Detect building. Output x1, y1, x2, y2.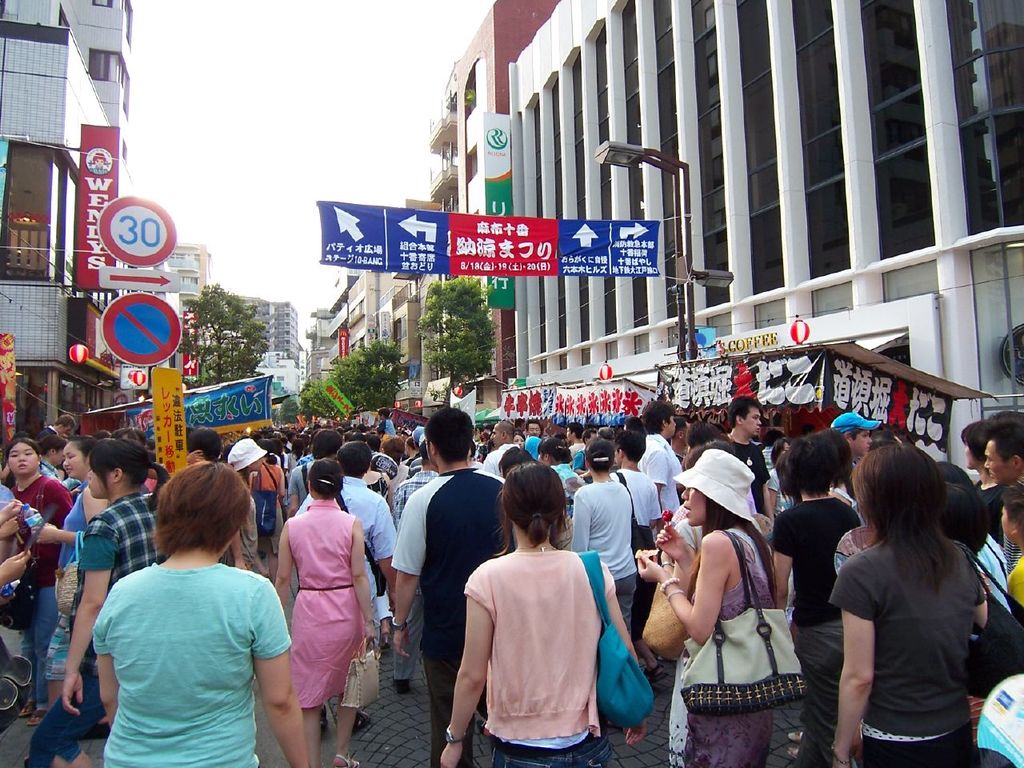
509, 0, 1023, 486.
